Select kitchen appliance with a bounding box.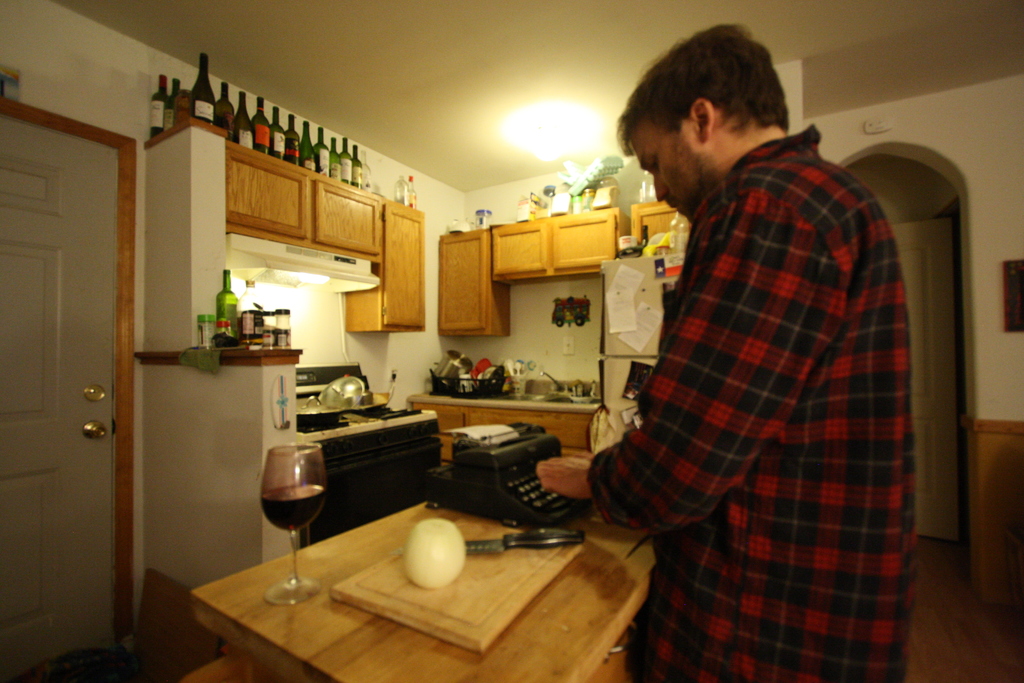
209, 268, 239, 340.
